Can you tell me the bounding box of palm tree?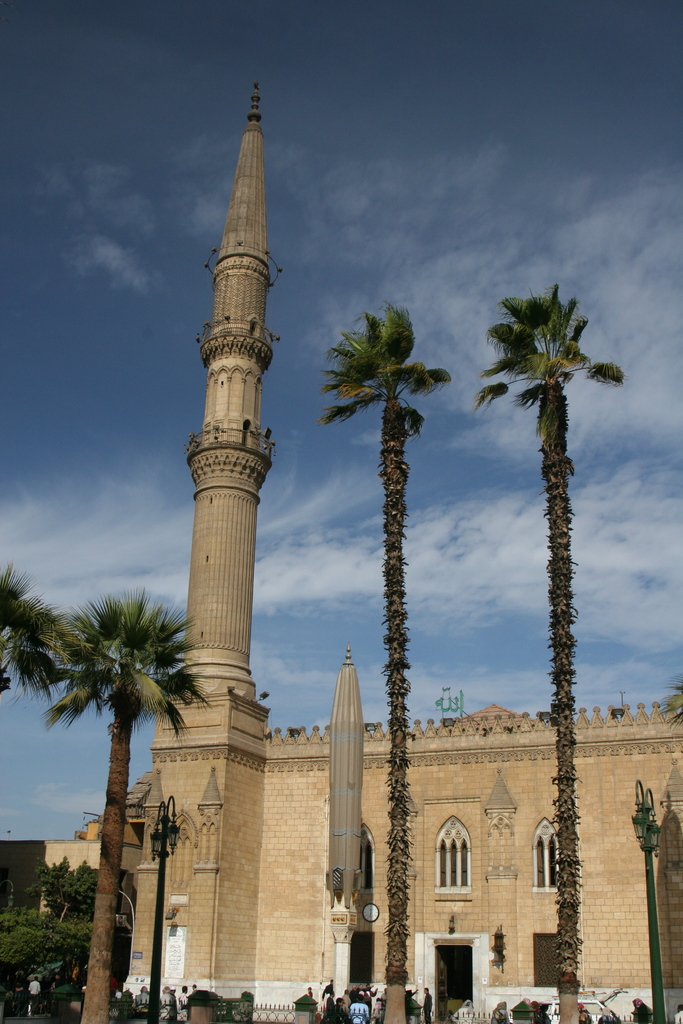
detection(62, 588, 210, 1023).
